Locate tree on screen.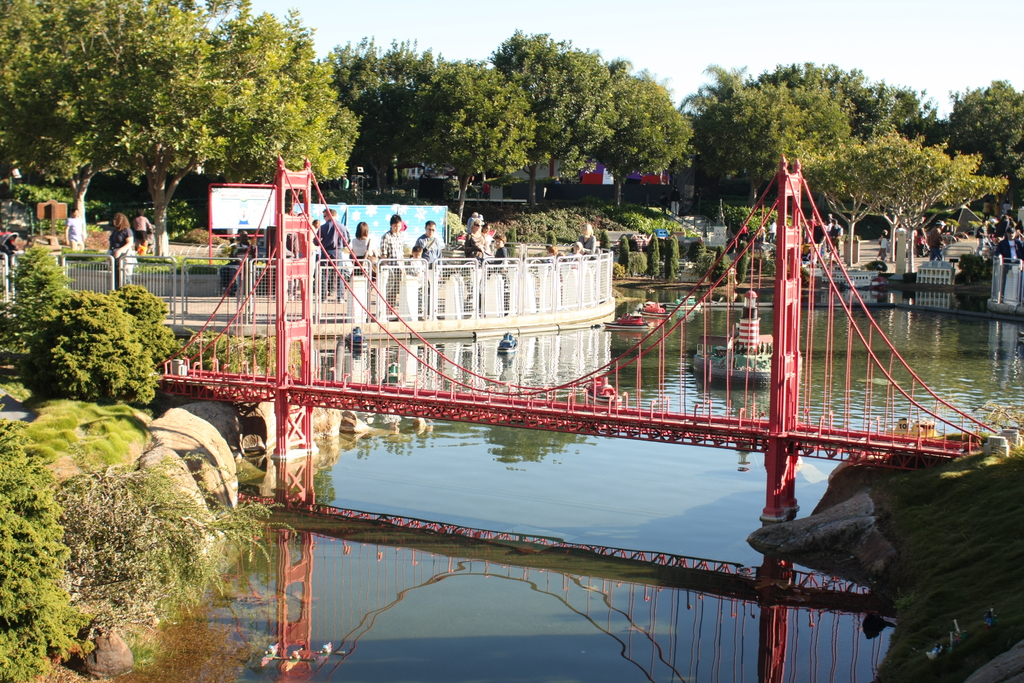
On screen at box=[16, 34, 358, 243].
